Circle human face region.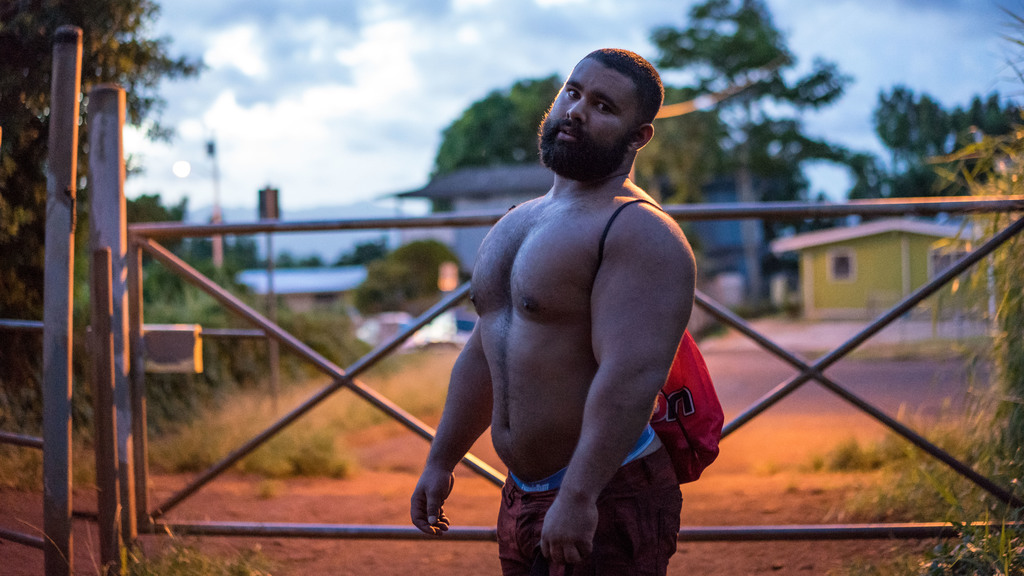
Region: [543,57,643,162].
